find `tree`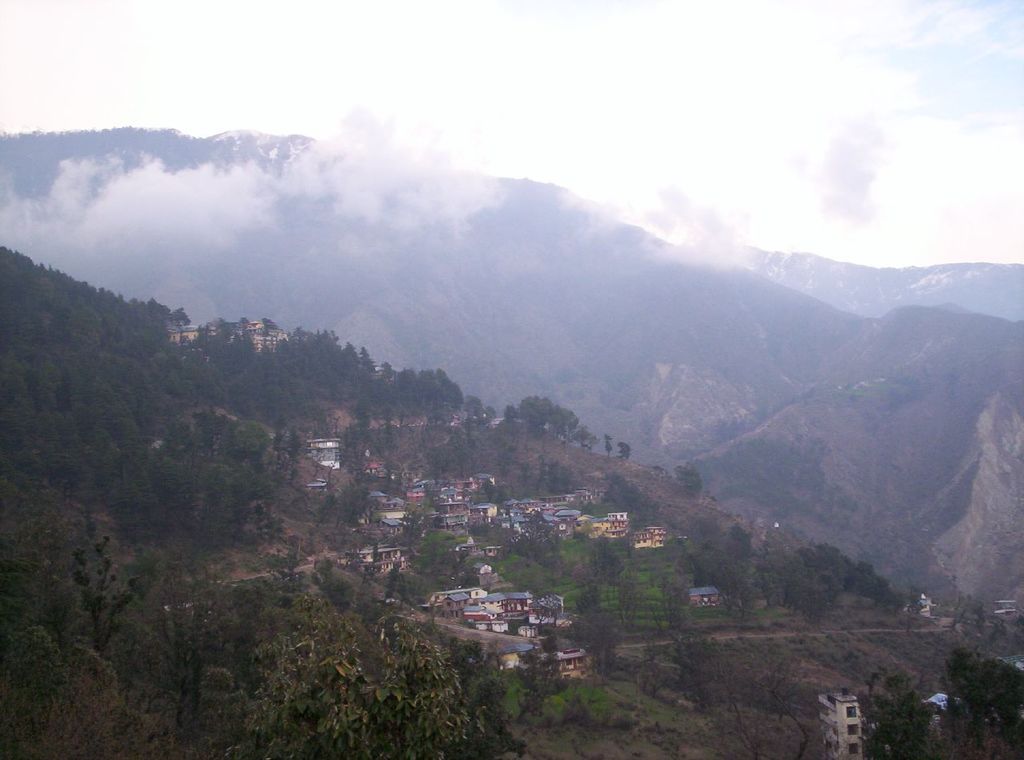
[left=650, top=575, right=694, bottom=631]
